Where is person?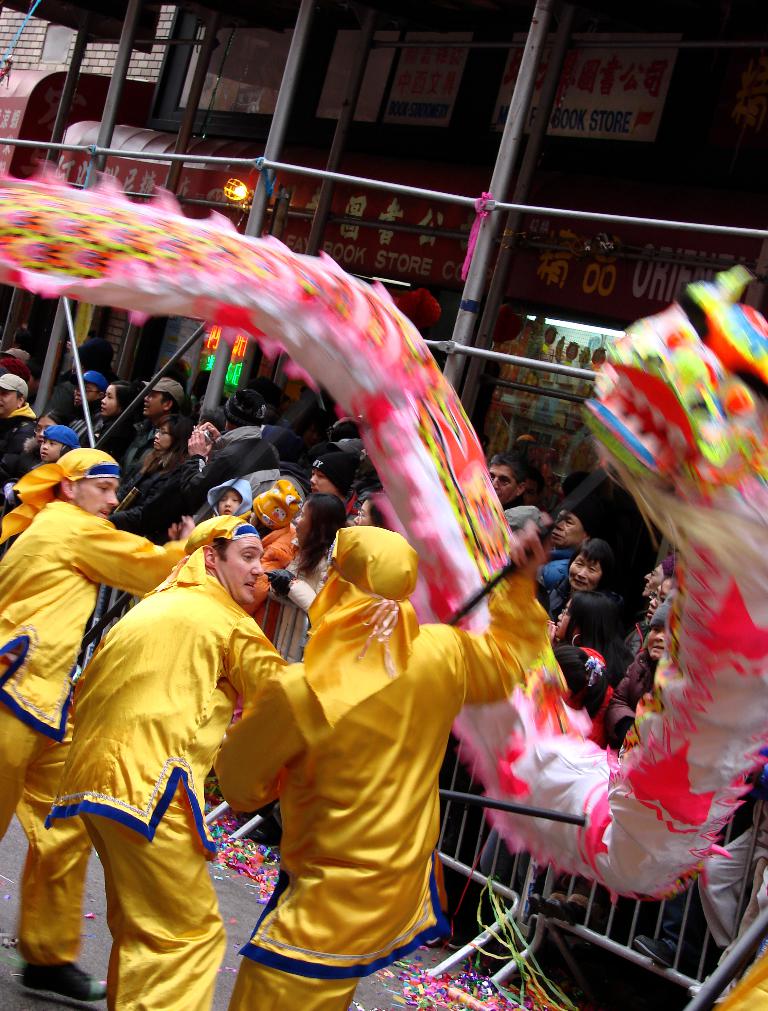
rect(554, 581, 631, 670).
